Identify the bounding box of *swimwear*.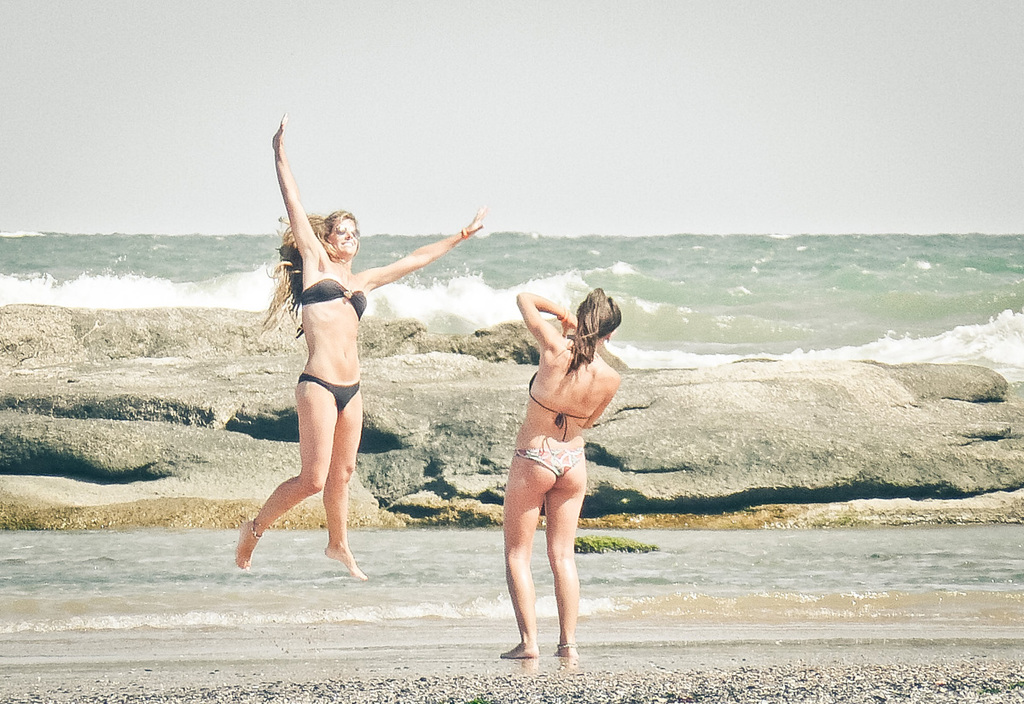
521:444:586:479.
